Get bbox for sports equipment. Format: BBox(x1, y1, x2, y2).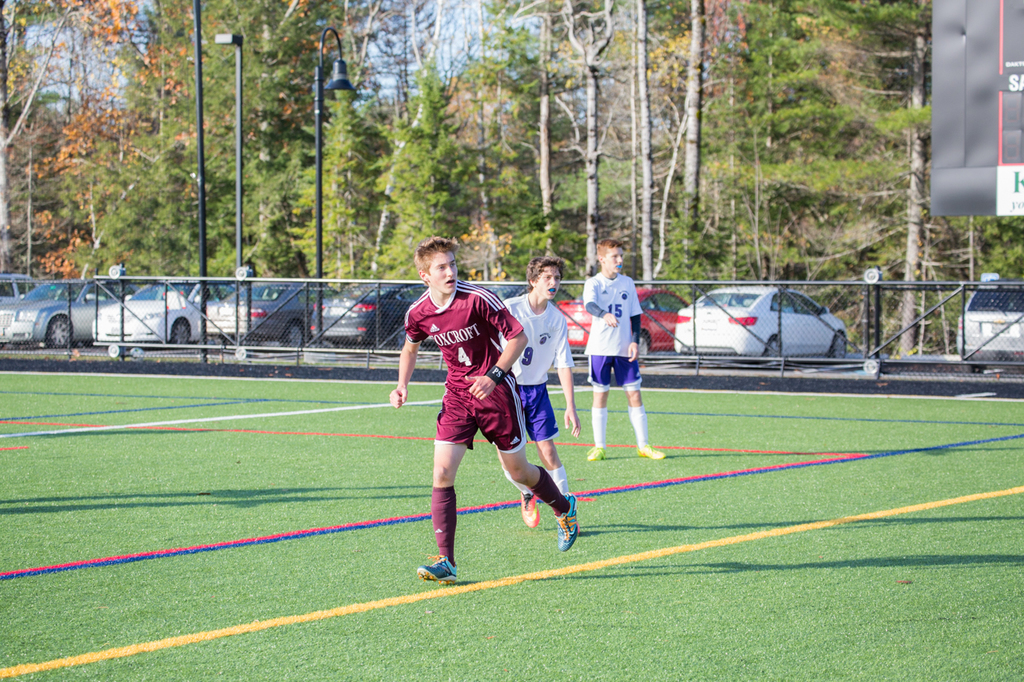
BBox(419, 555, 458, 585).
